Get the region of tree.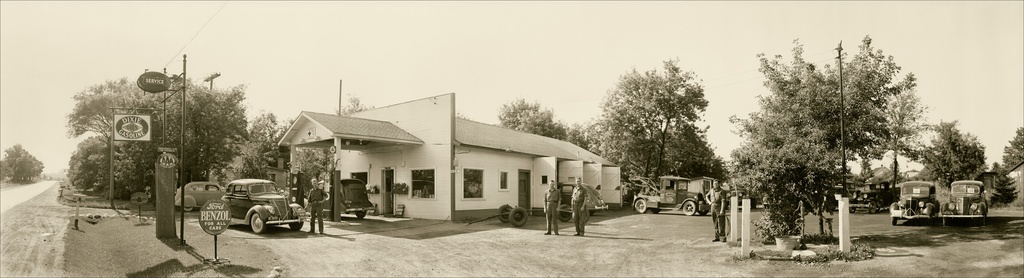
[0, 143, 46, 185].
